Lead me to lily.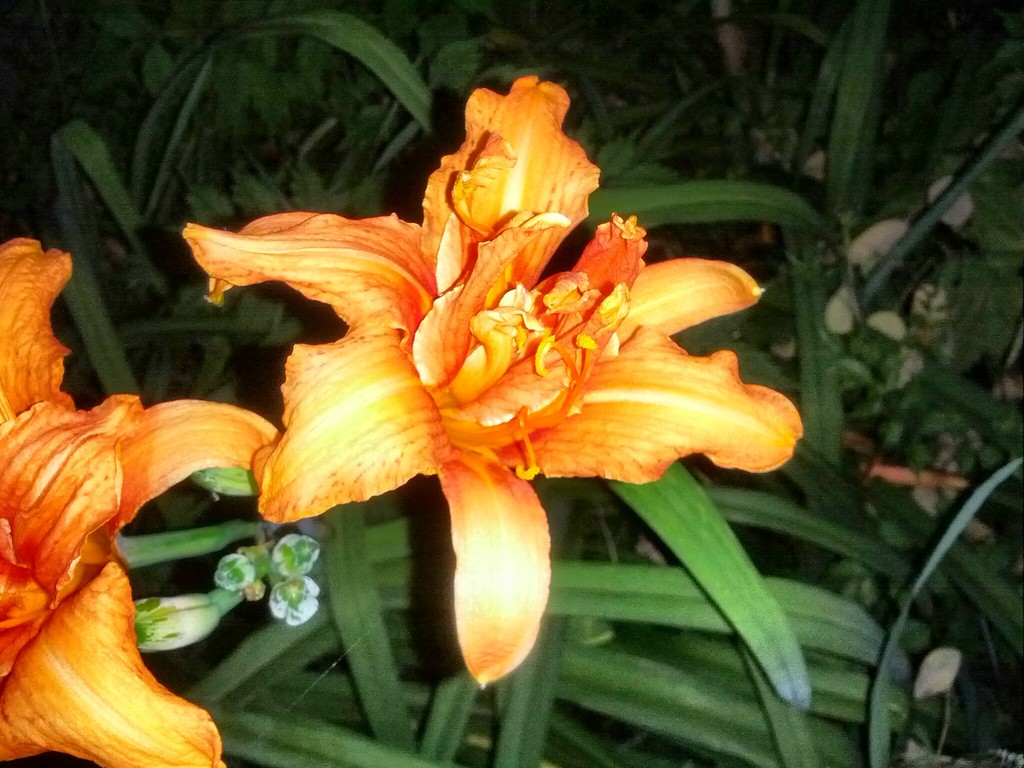
Lead to Rect(177, 72, 803, 689).
